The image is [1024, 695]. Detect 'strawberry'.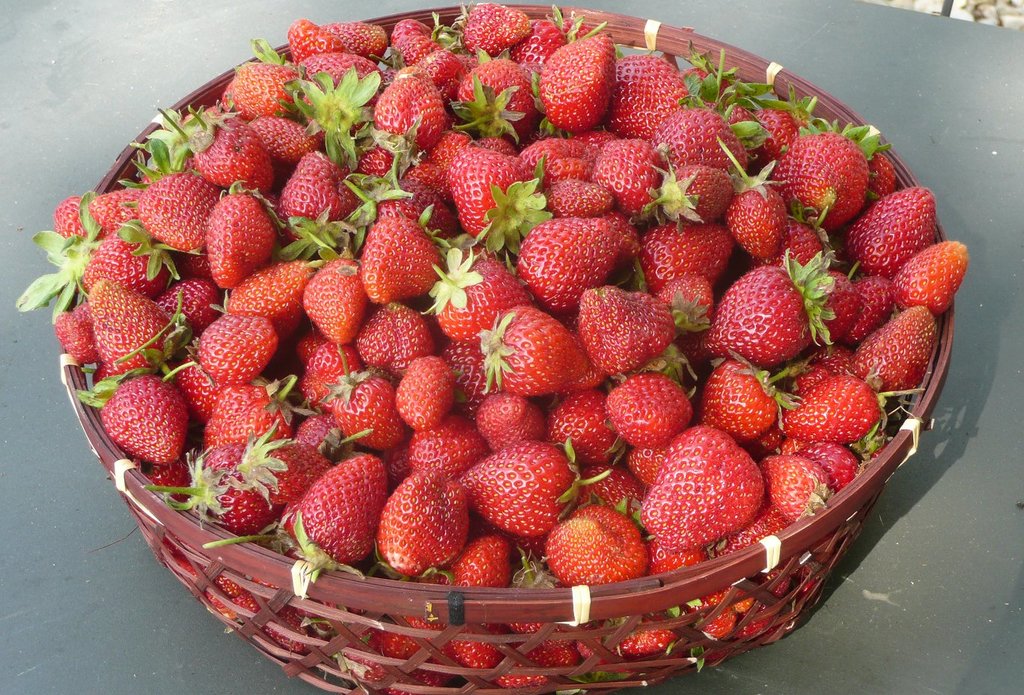
Detection: BBox(528, 29, 627, 125).
